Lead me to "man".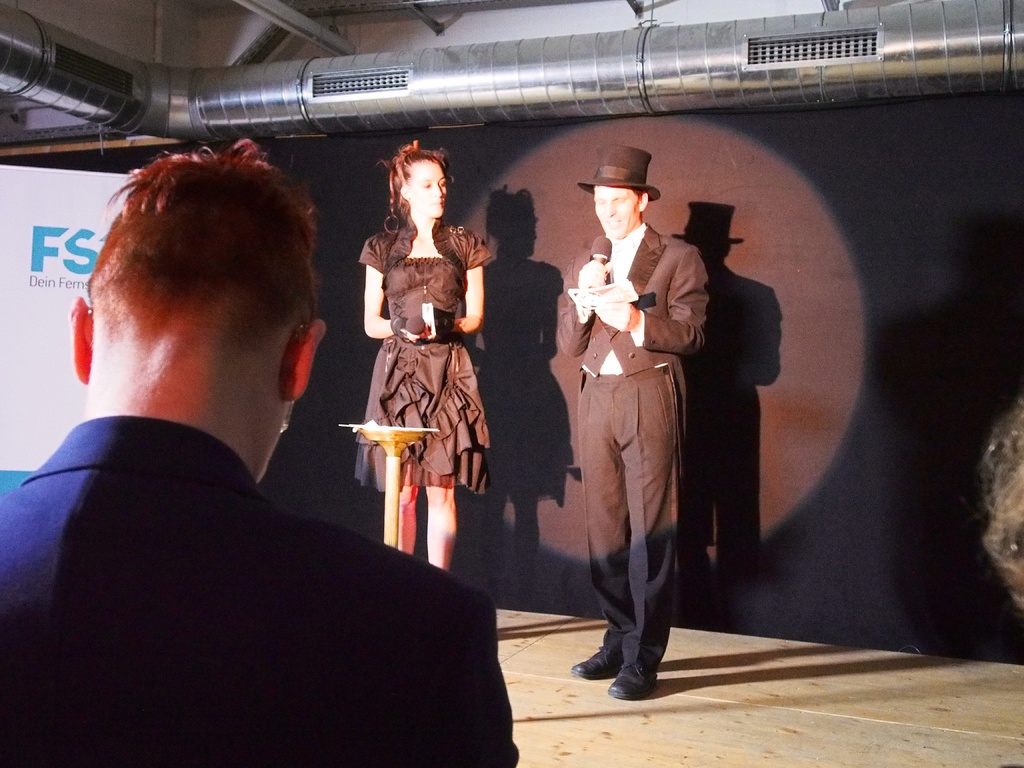
Lead to BBox(0, 140, 523, 766).
